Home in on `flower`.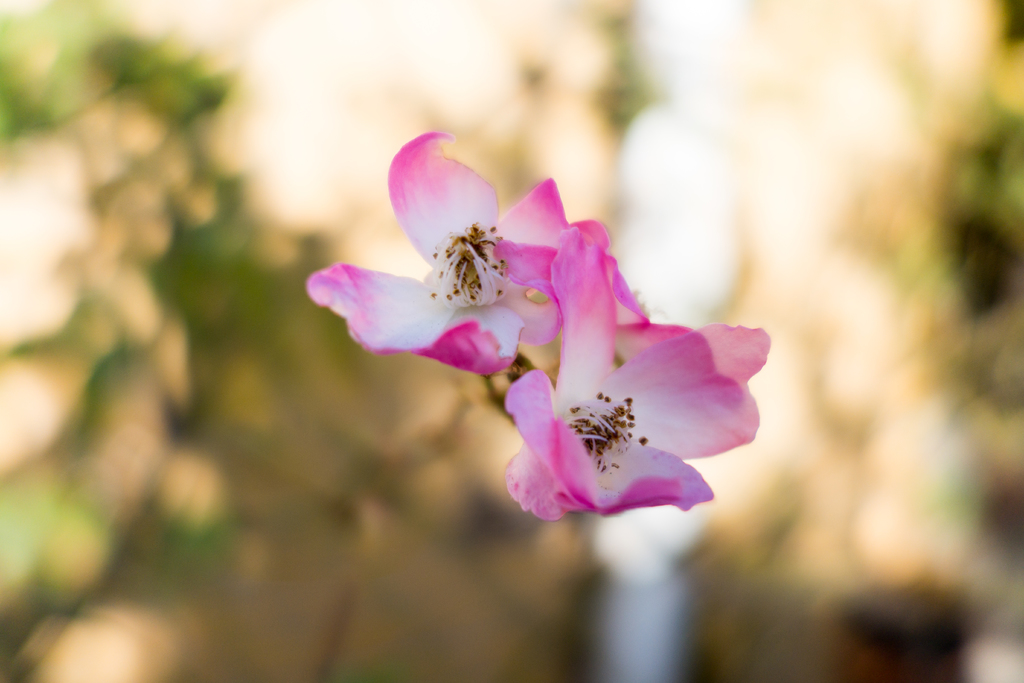
Homed in at bbox=(304, 126, 636, 363).
